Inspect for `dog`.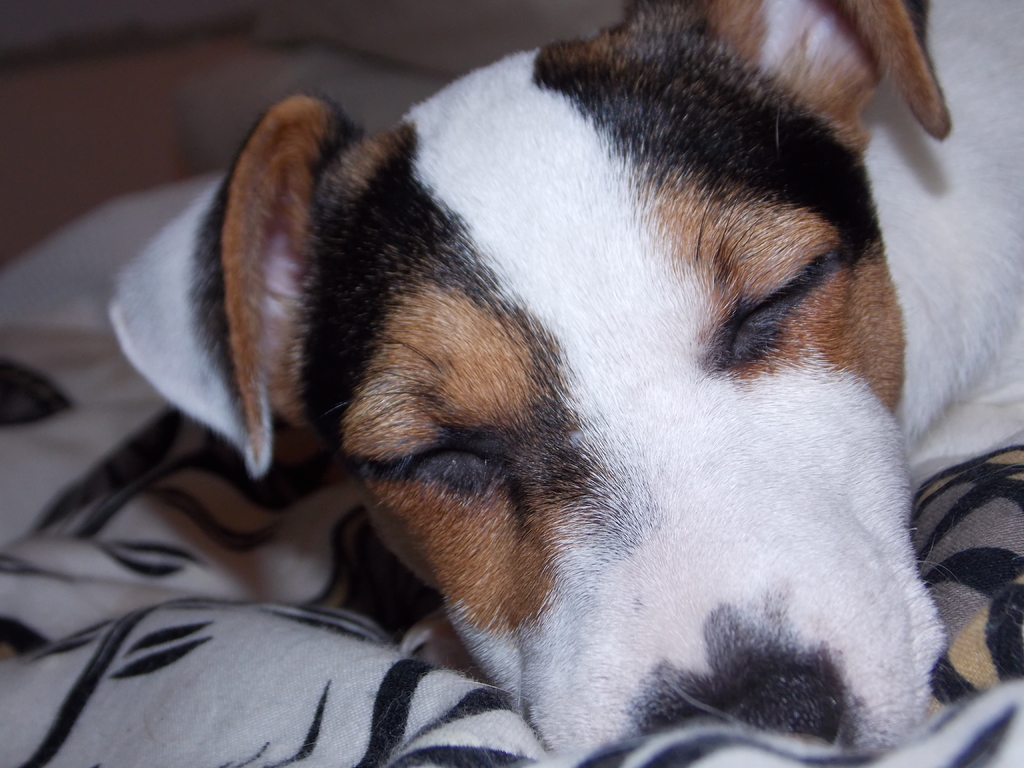
Inspection: select_region(105, 0, 1023, 757).
